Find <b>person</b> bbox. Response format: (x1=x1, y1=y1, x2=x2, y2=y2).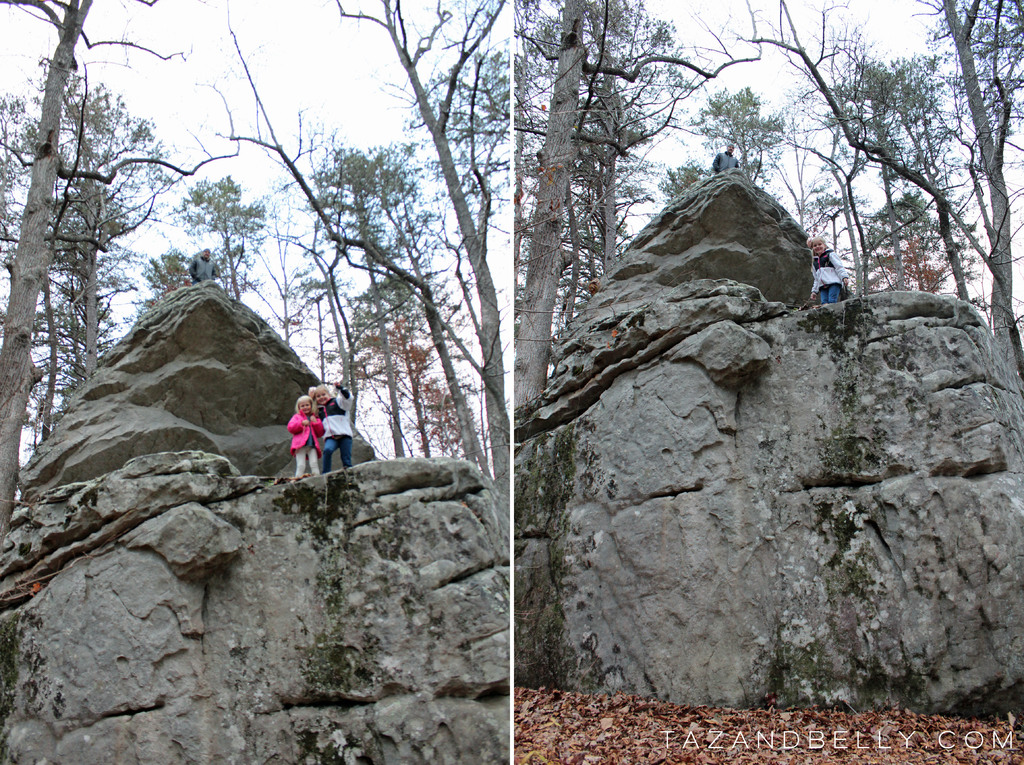
(x1=711, y1=140, x2=741, y2=177).
